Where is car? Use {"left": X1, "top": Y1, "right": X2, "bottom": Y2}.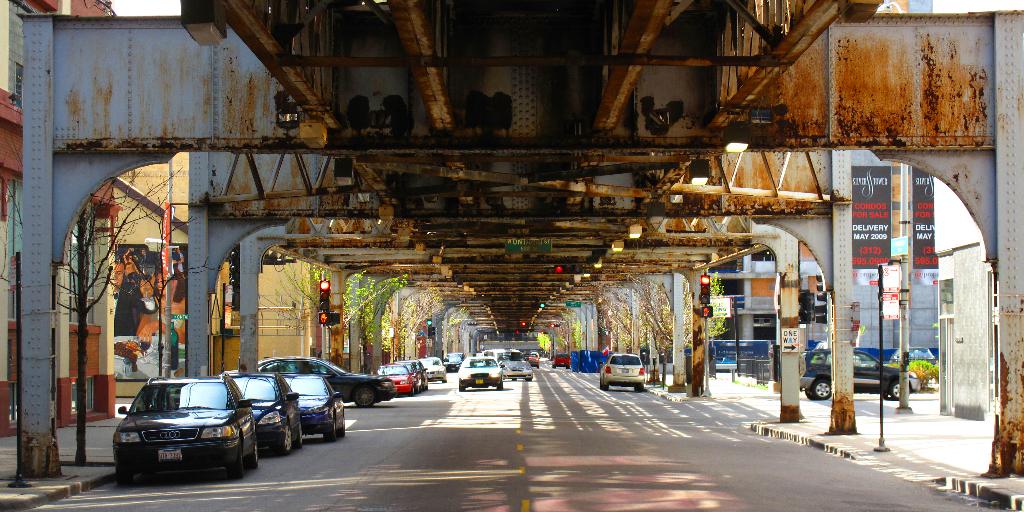
{"left": 799, "top": 346, "right": 918, "bottom": 399}.
